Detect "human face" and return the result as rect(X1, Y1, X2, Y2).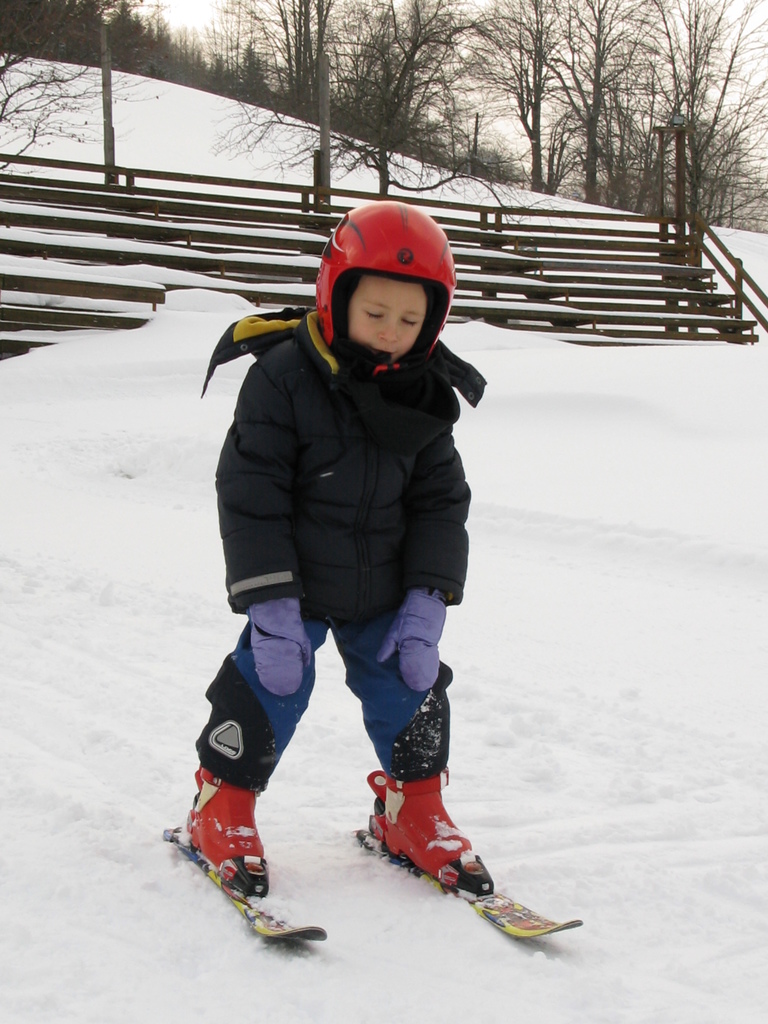
rect(346, 282, 419, 364).
